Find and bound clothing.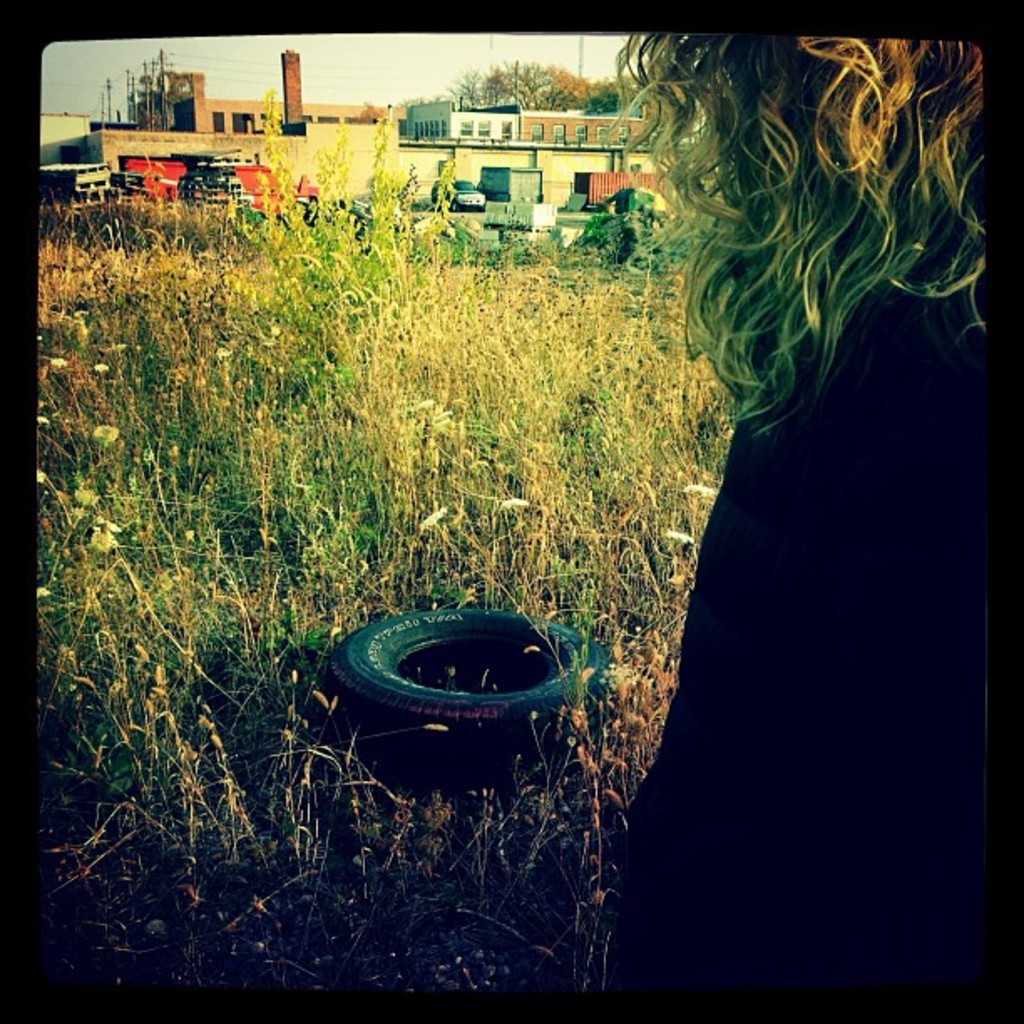
Bound: x1=604, y1=289, x2=980, y2=991.
